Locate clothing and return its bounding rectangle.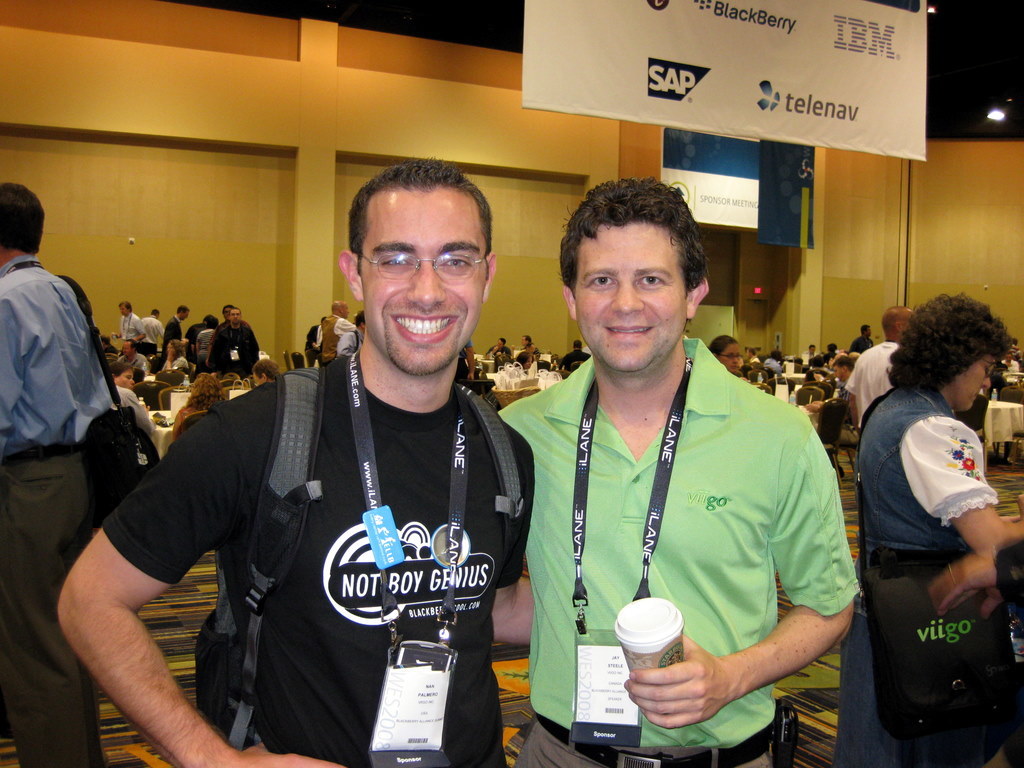
[844, 336, 893, 412].
